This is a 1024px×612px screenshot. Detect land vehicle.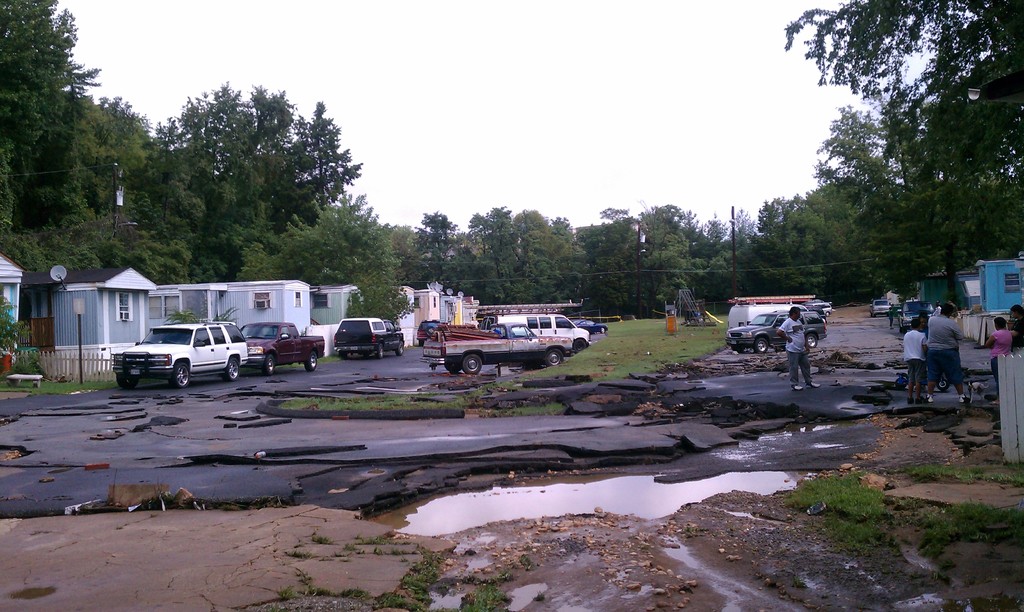
[x1=726, y1=298, x2=827, y2=331].
